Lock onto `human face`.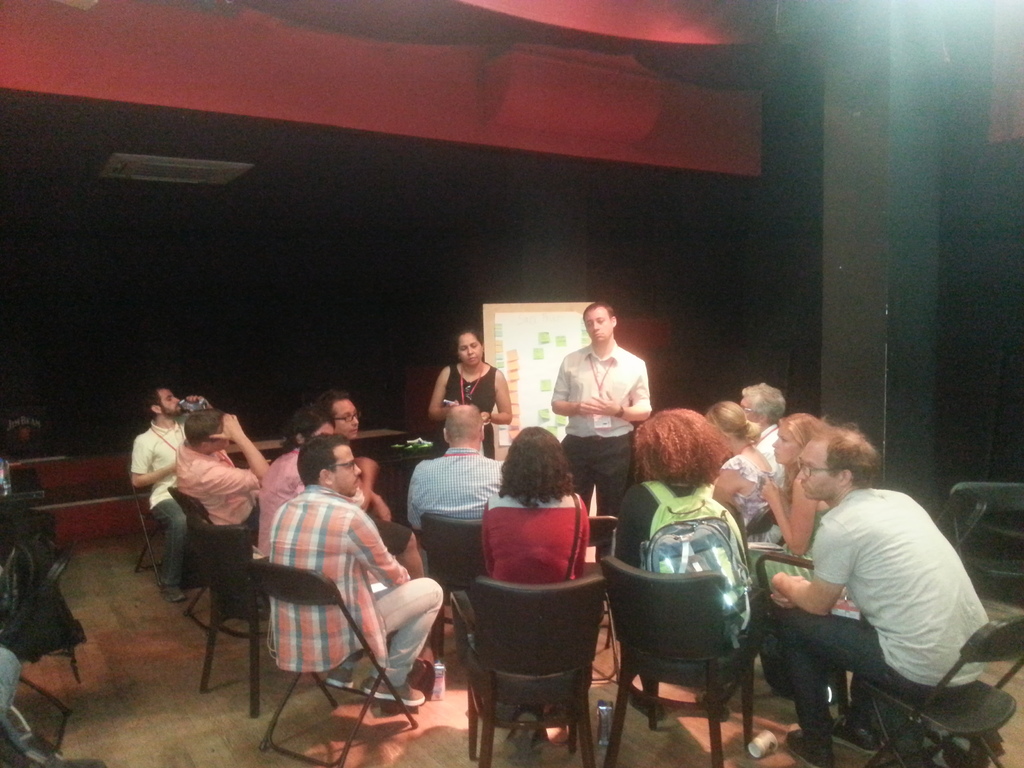
Locked: [772,428,805,465].
